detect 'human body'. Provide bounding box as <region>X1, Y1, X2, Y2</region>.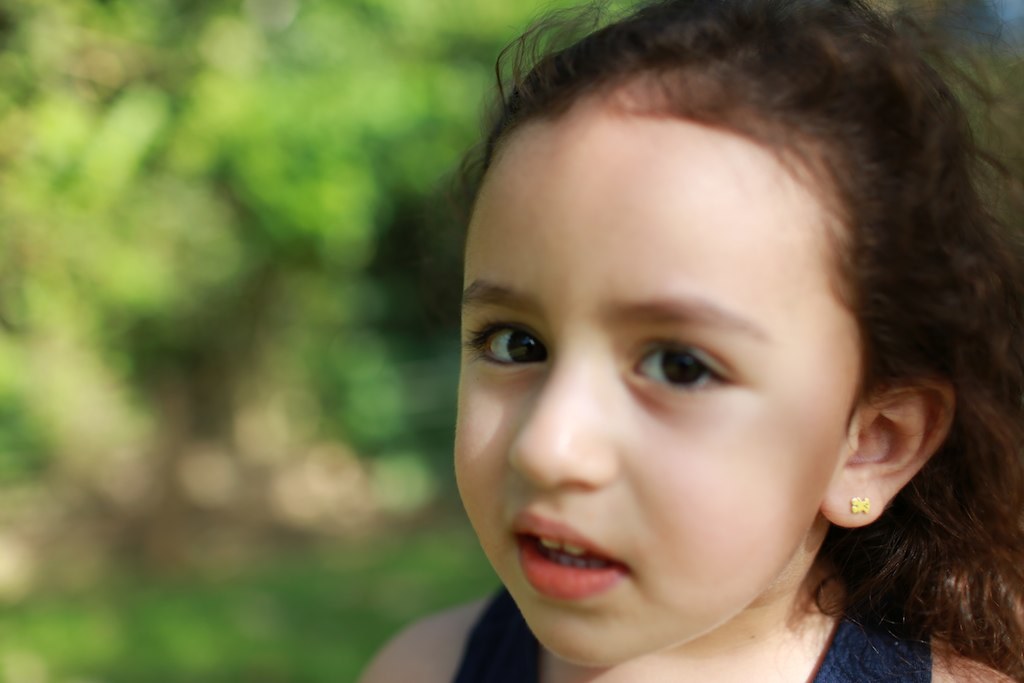
<region>405, 0, 1023, 682</region>.
